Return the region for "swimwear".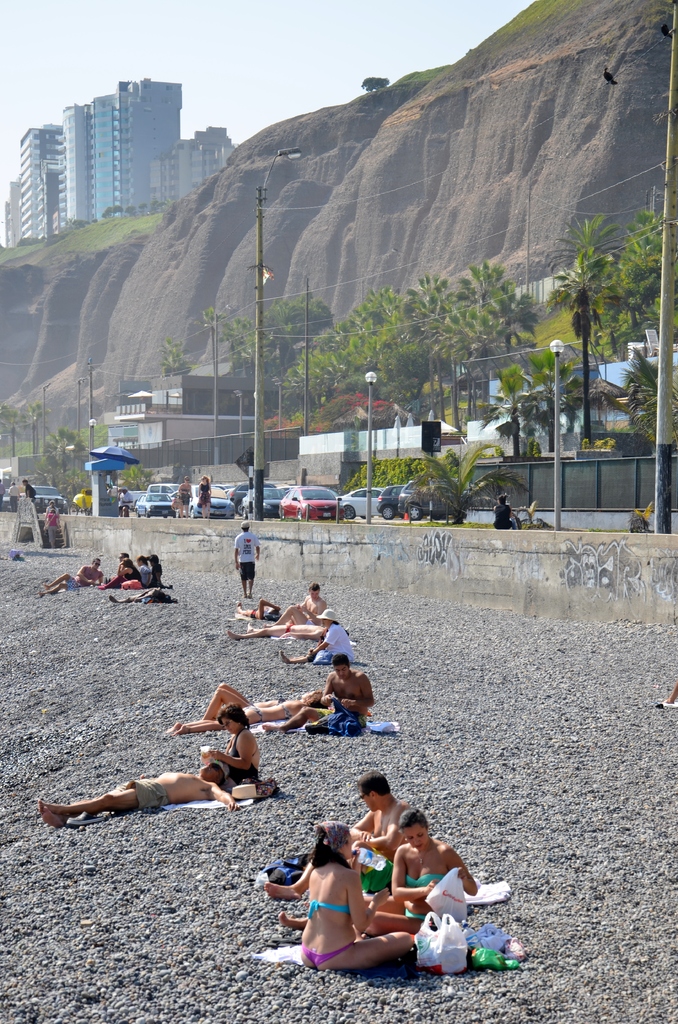
[left=407, top=874, right=442, bottom=889].
